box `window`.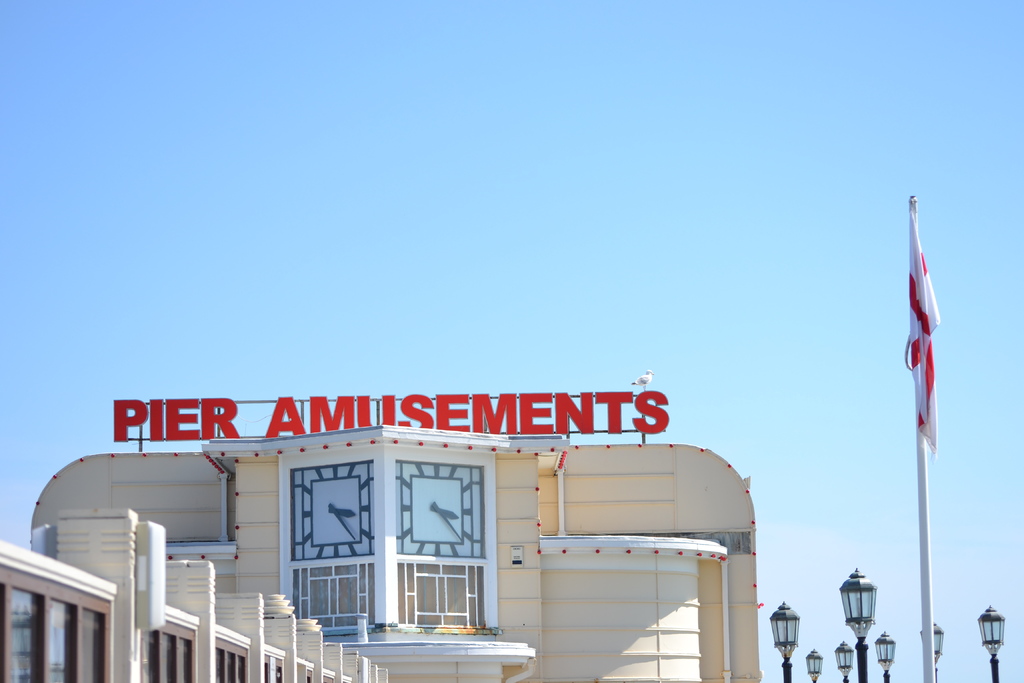
crop(294, 566, 374, 631).
